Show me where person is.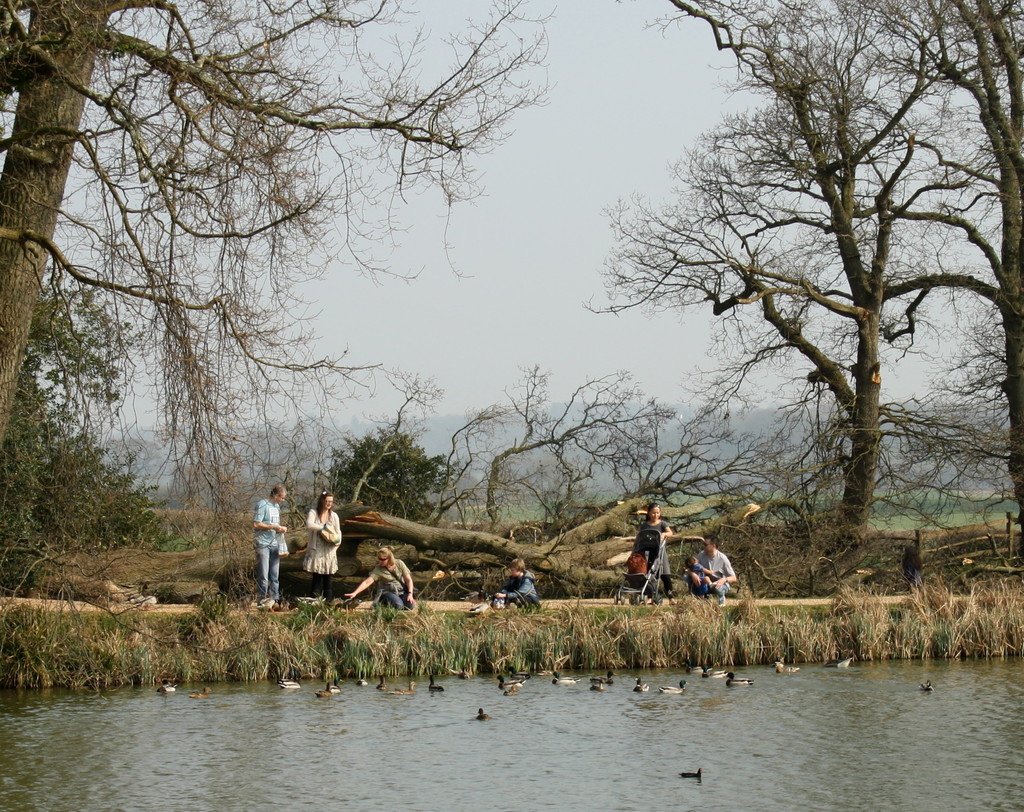
person is at rect(627, 507, 710, 606).
